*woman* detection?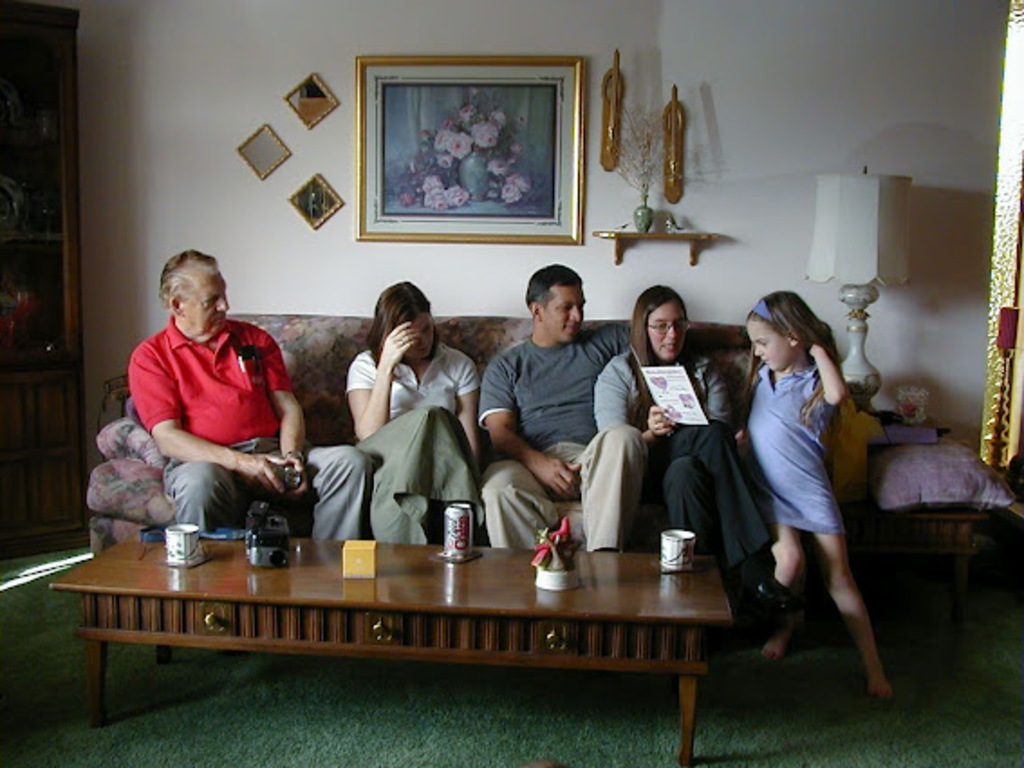
BBox(340, 269, 461, 560)
